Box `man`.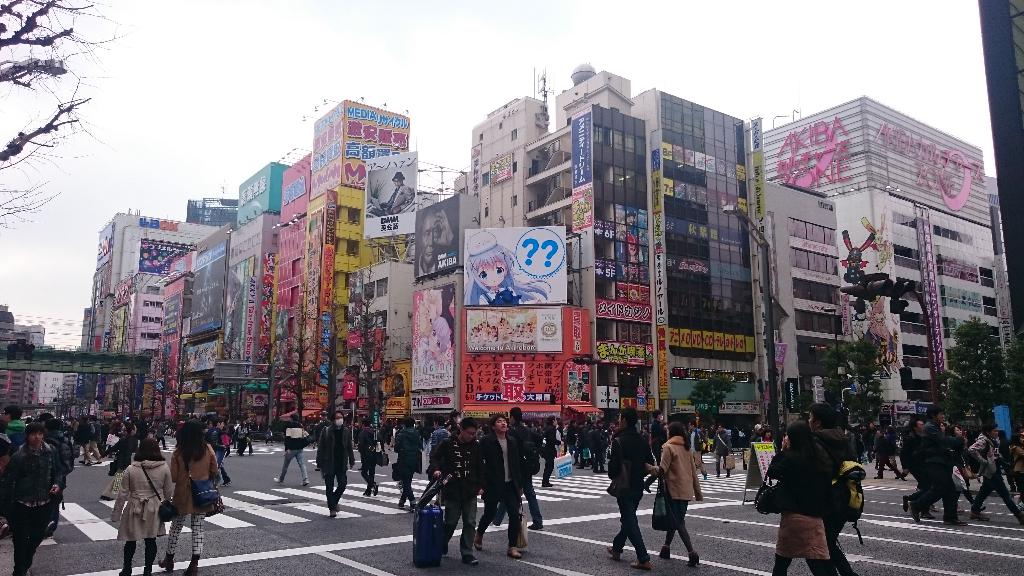
x1=415 y1=210 x2=458 y2=276.
